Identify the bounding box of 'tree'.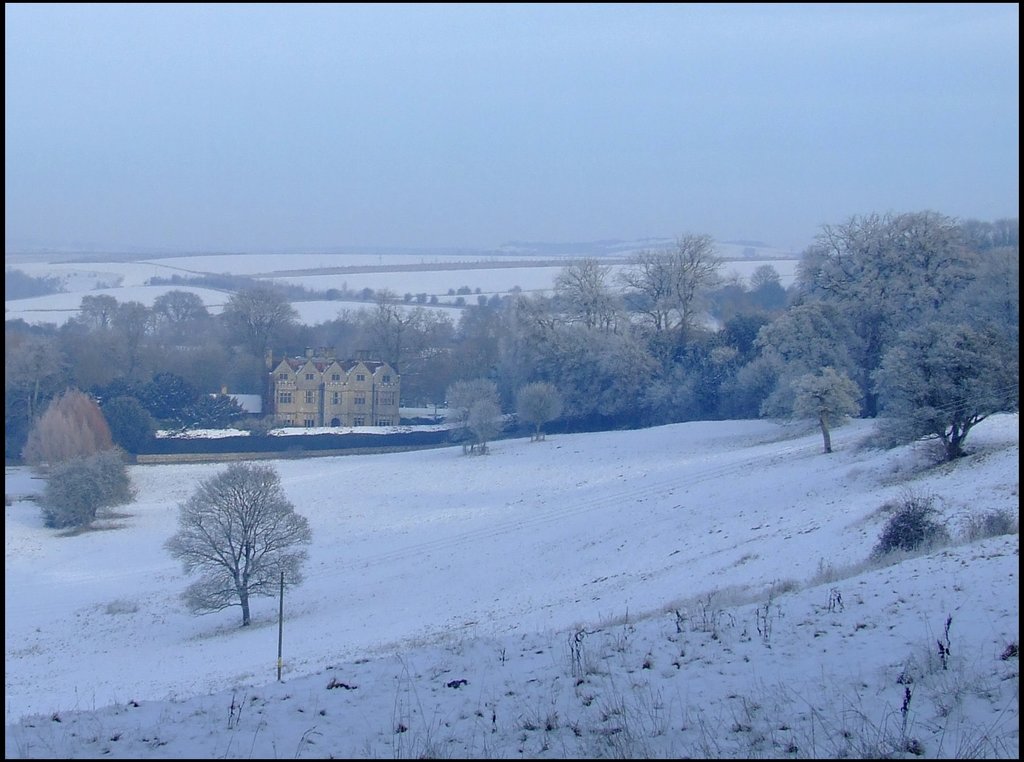
[102,403,161,457].
